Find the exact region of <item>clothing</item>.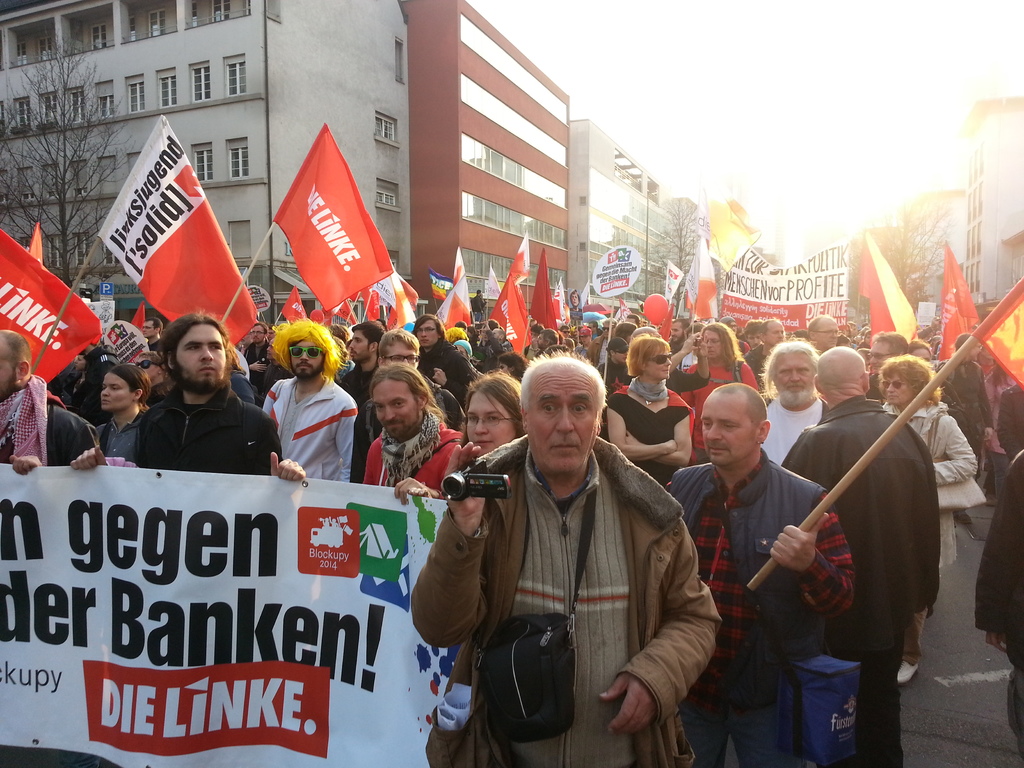
Exact region: [x1=358, y1=392, x2=465, y2=482].
